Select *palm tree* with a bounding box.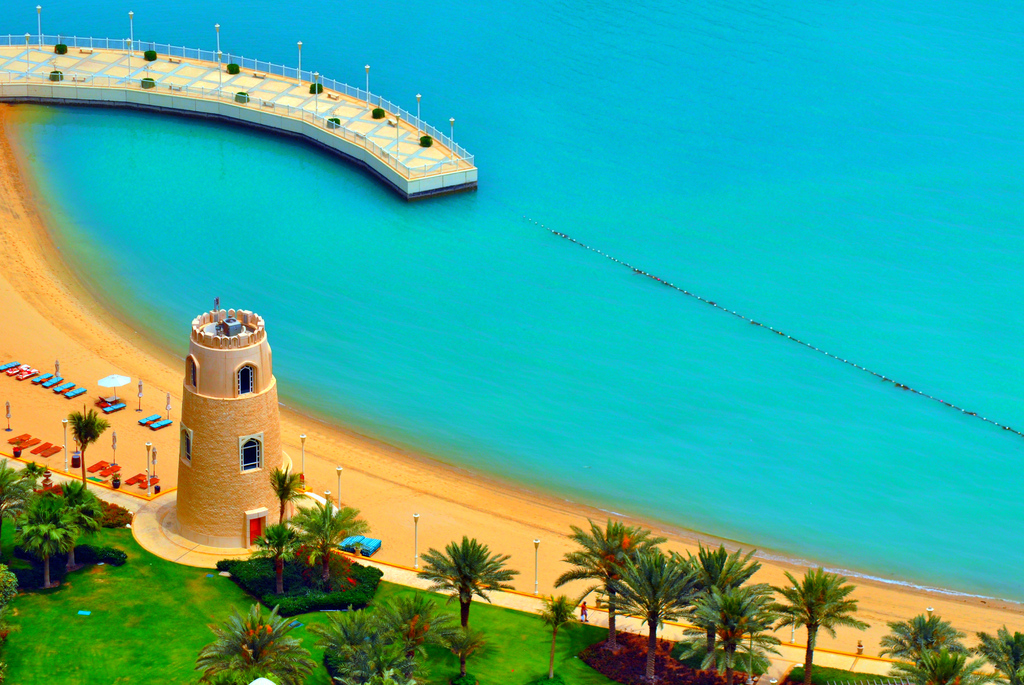
252/522/310/600.
